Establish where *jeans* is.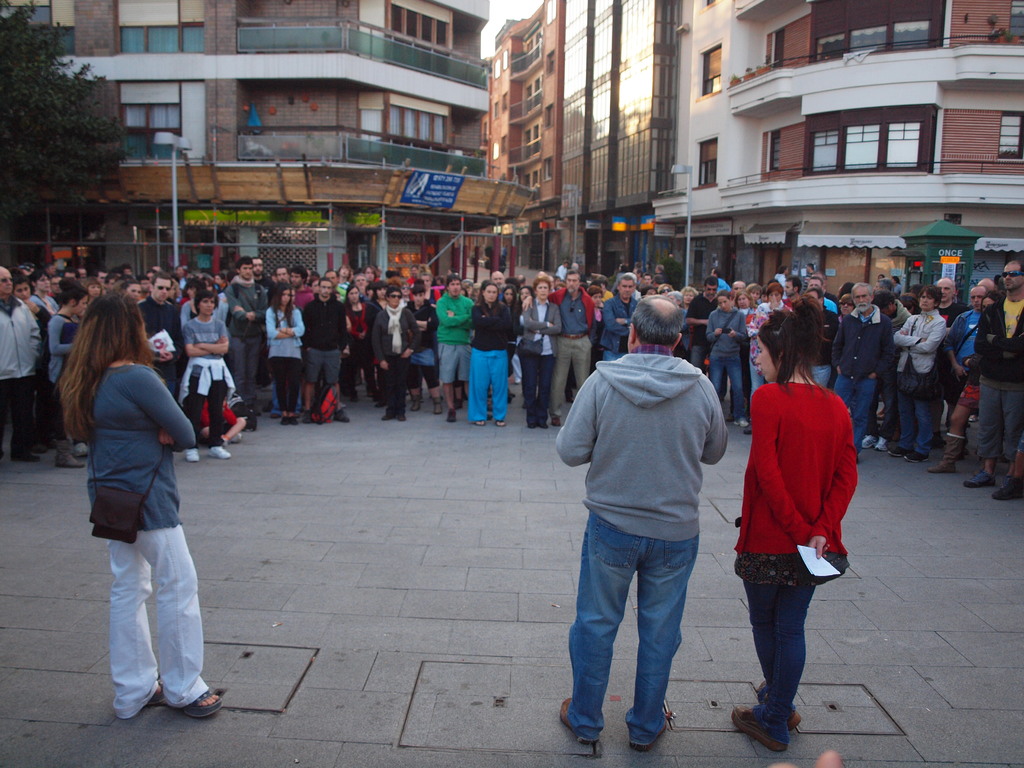
Established at pyautogui.locateOnScreen(110, 528, 209, 719).
